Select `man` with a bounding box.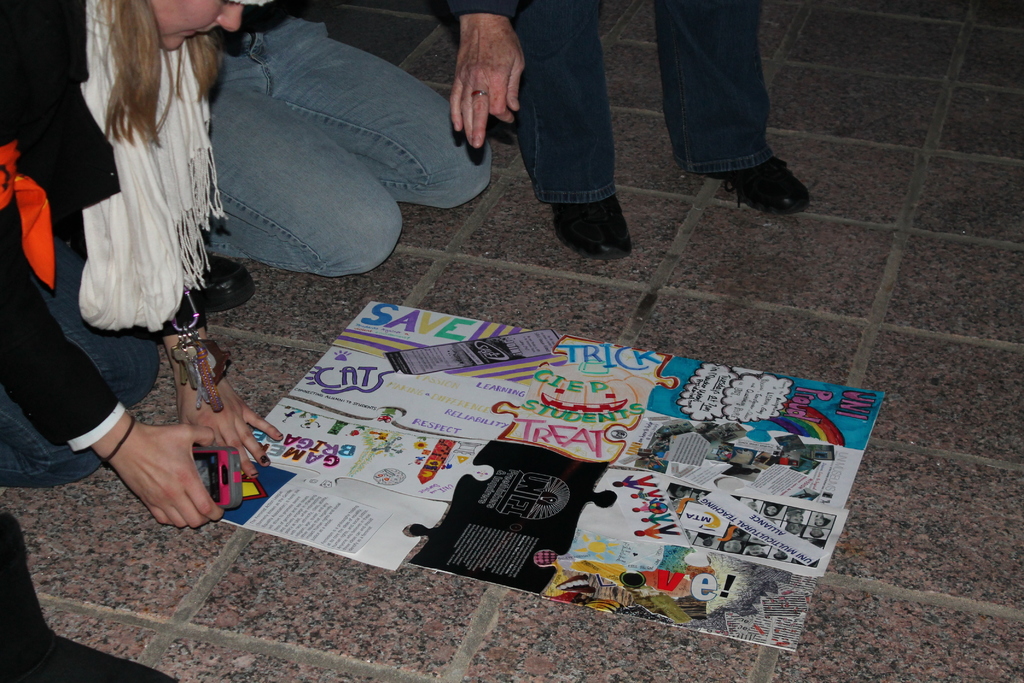
[810,527,829,540].
